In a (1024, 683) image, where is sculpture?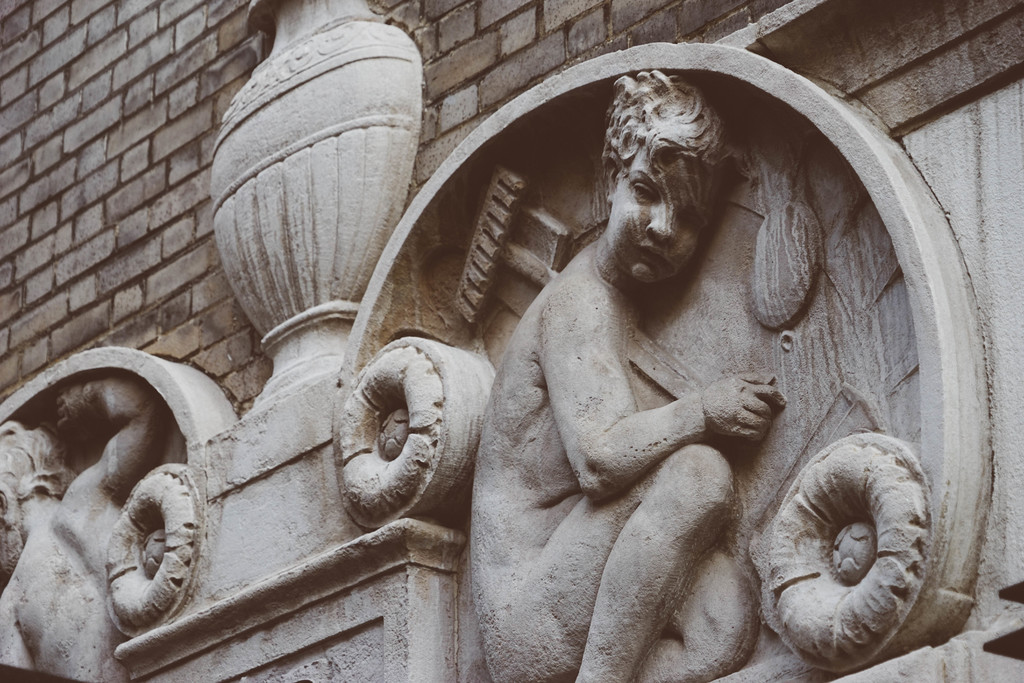
BBox(230, 77, 961, 676).
